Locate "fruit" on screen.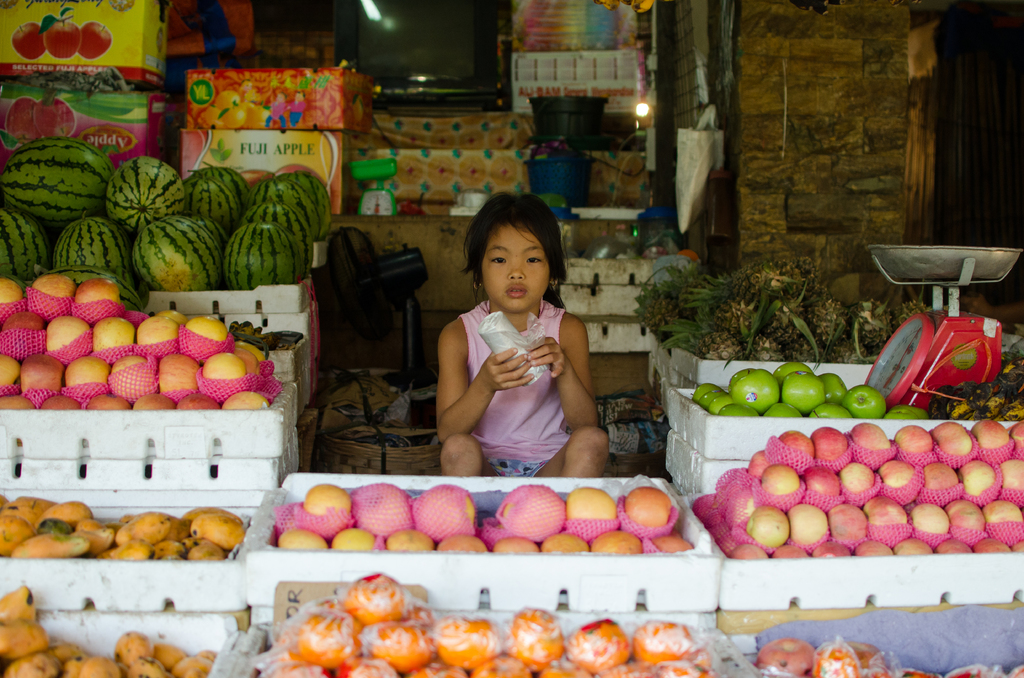
On screen at {"left": 334, "top": 526, "right": 379, "bottom": 551}.
